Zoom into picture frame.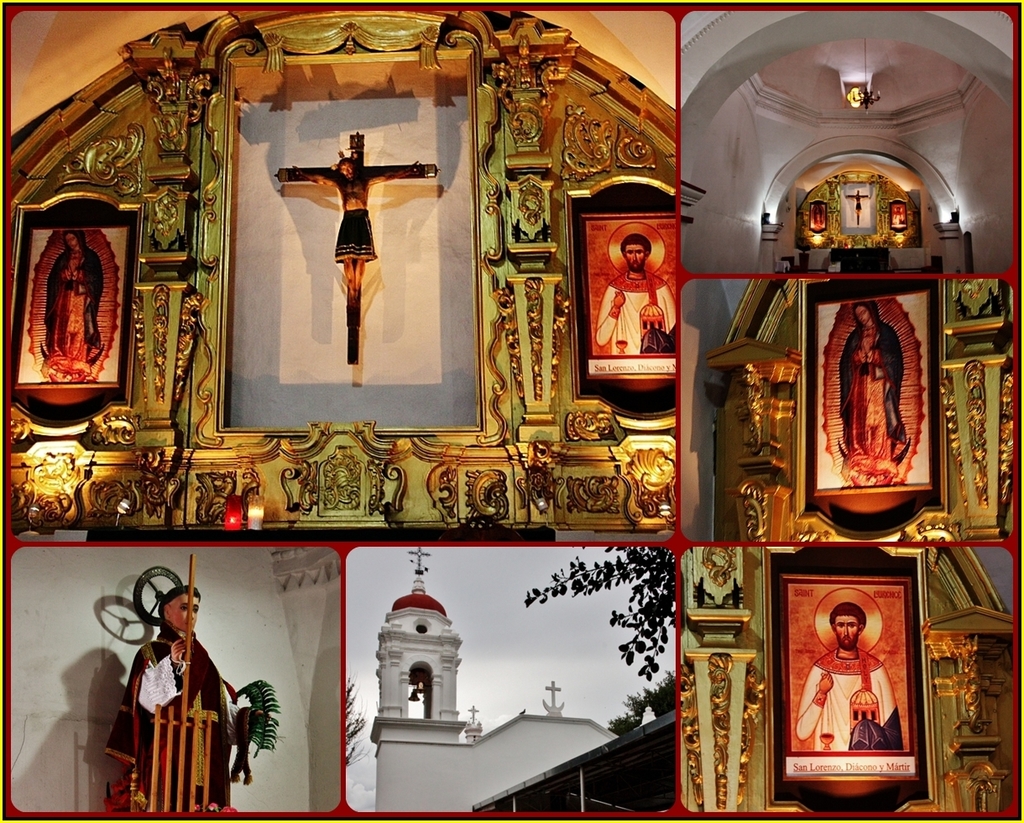
Zoom target: (583,211,678,381).
